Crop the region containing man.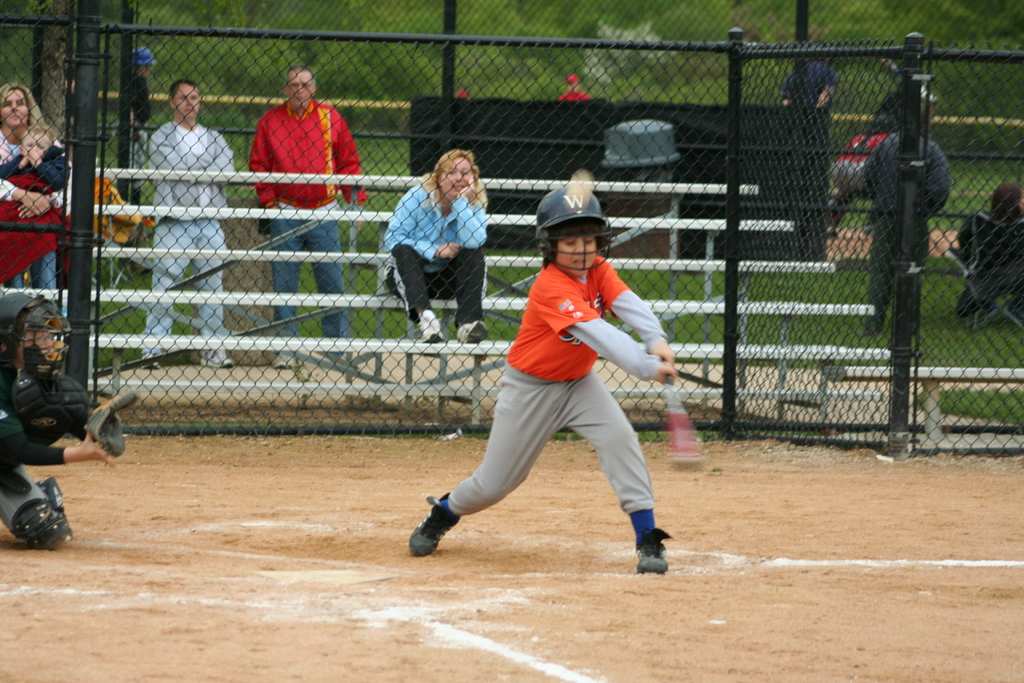
Crop region: BBox(129, 46, 156, 189).
